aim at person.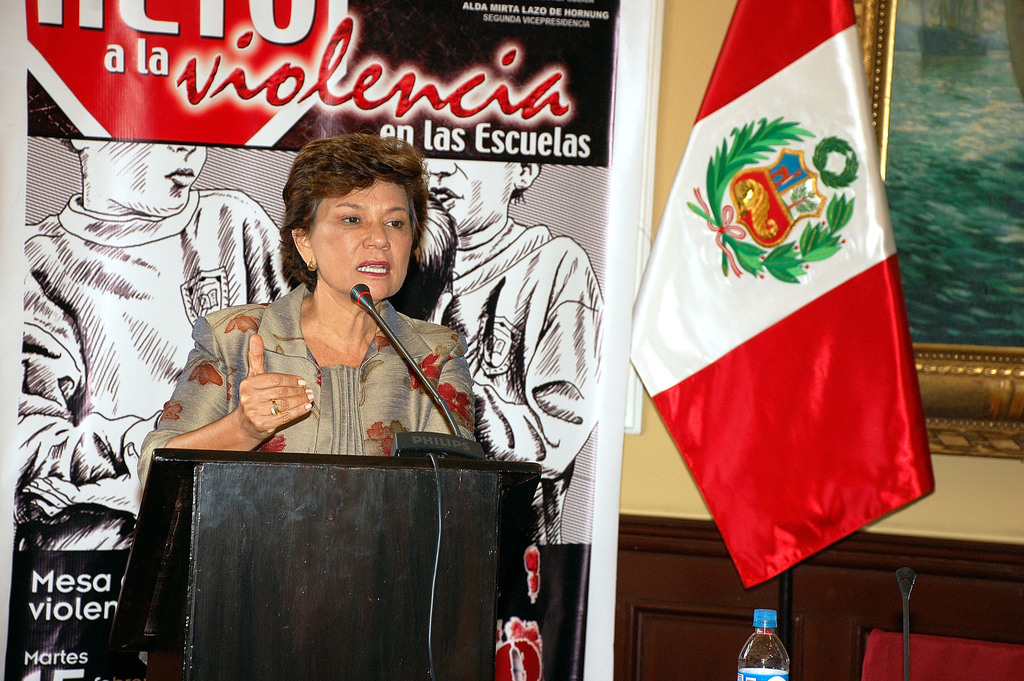
Aimed at locate(415, 154, 607, 552).
